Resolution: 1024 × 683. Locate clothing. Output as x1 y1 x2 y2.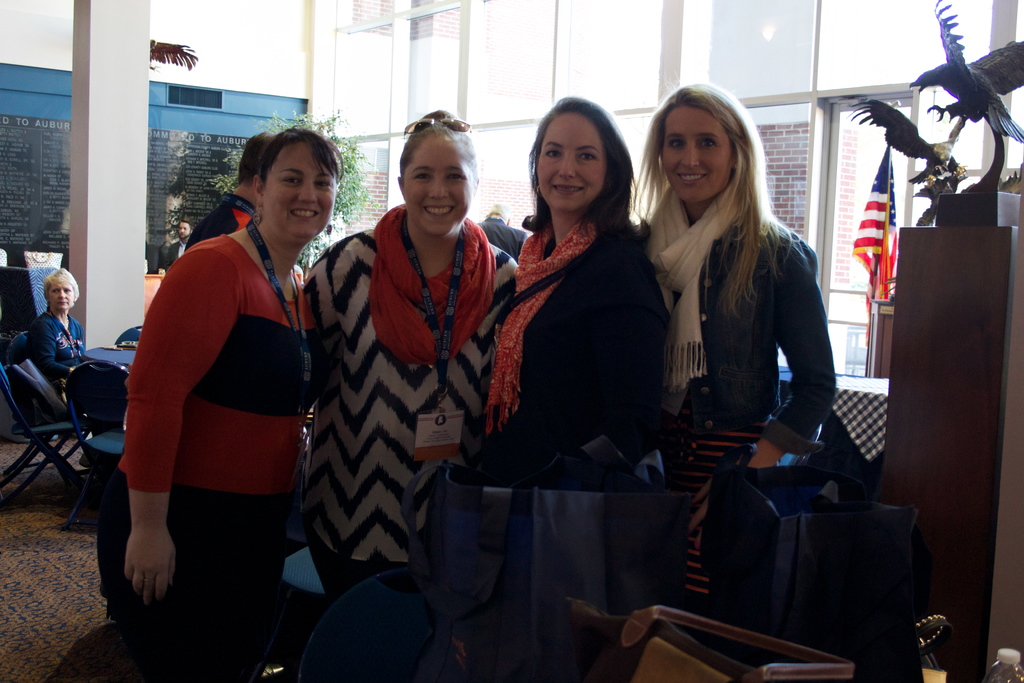
184 191 259 246.
